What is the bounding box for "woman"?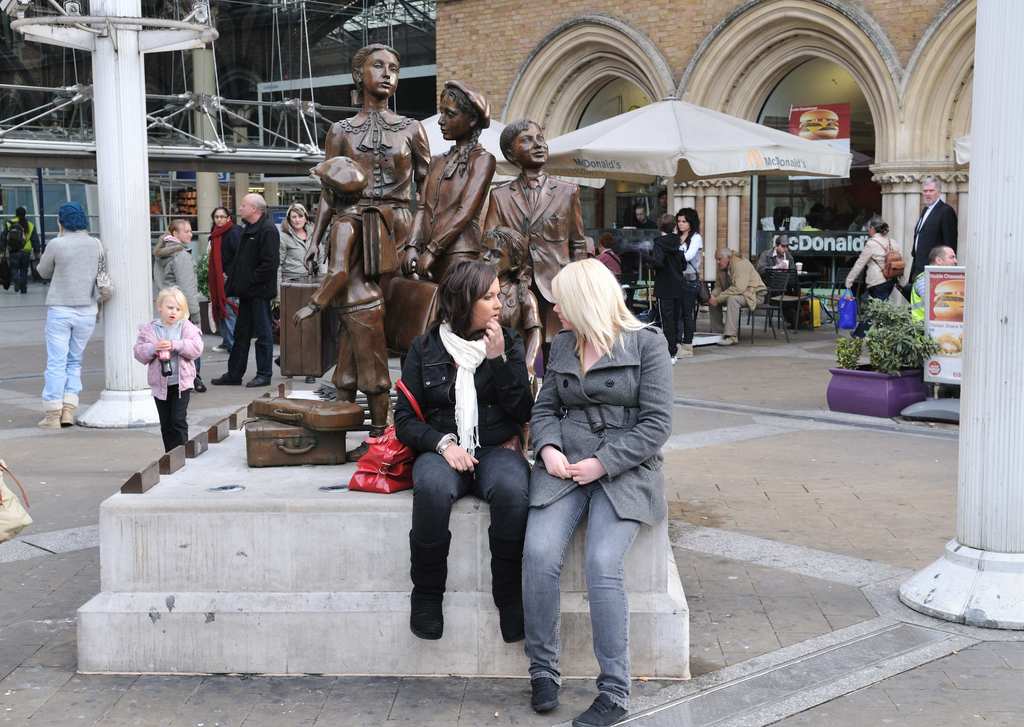
bbox(202, 206, 245, 355).
